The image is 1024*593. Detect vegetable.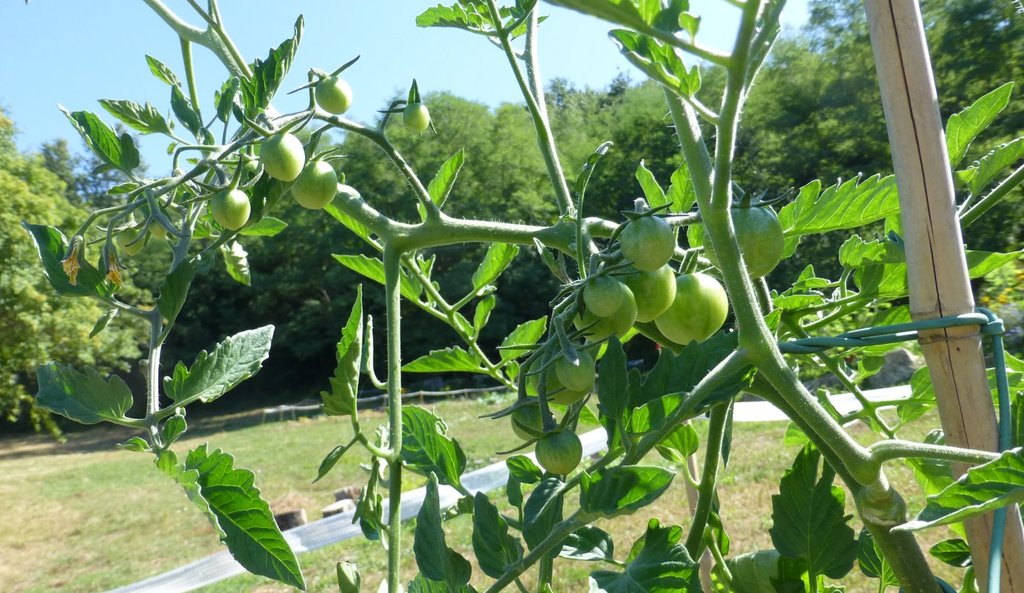
Detection: bbox(707, 184, 783, 280).
